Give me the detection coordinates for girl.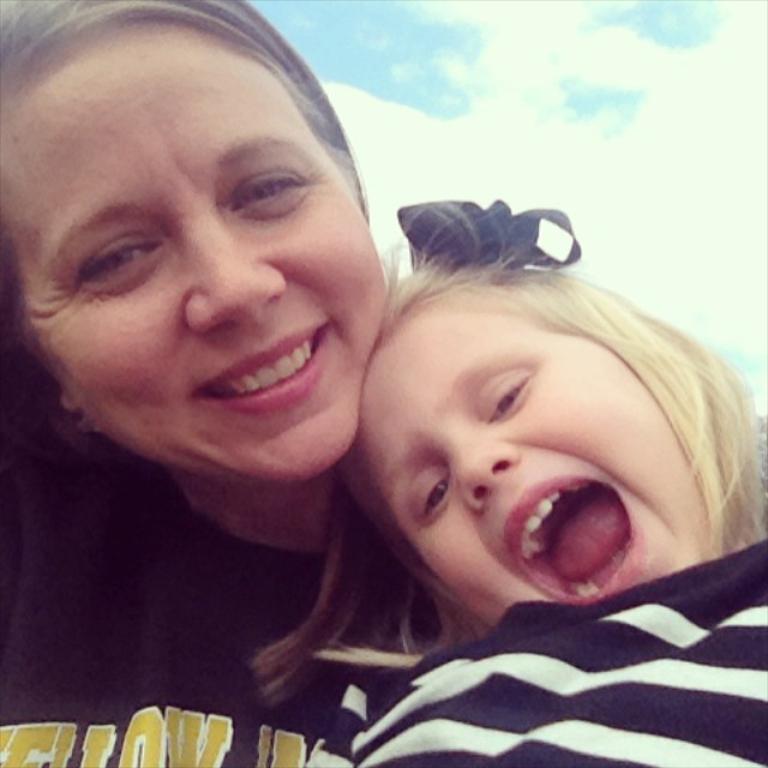
bbox(304, 198, 767, 767).
